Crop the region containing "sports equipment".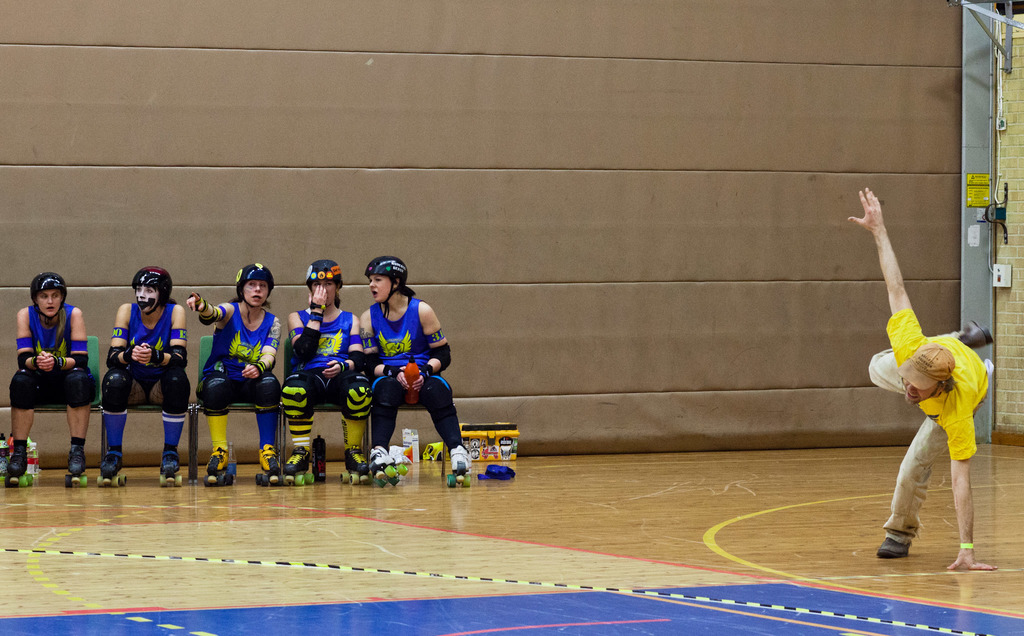
Crop region: {"left": 430, "top": 344, "right": 450, "bottom": 373}.
